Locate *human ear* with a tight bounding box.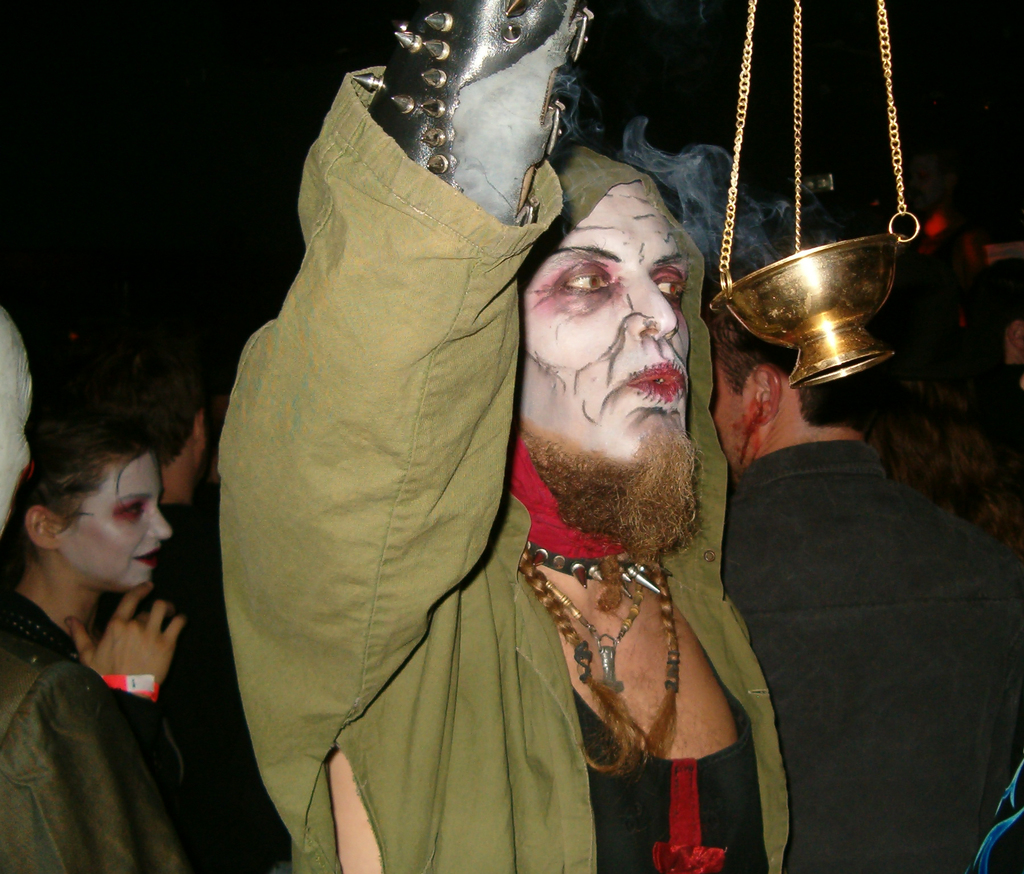
[192,409,205,455].
